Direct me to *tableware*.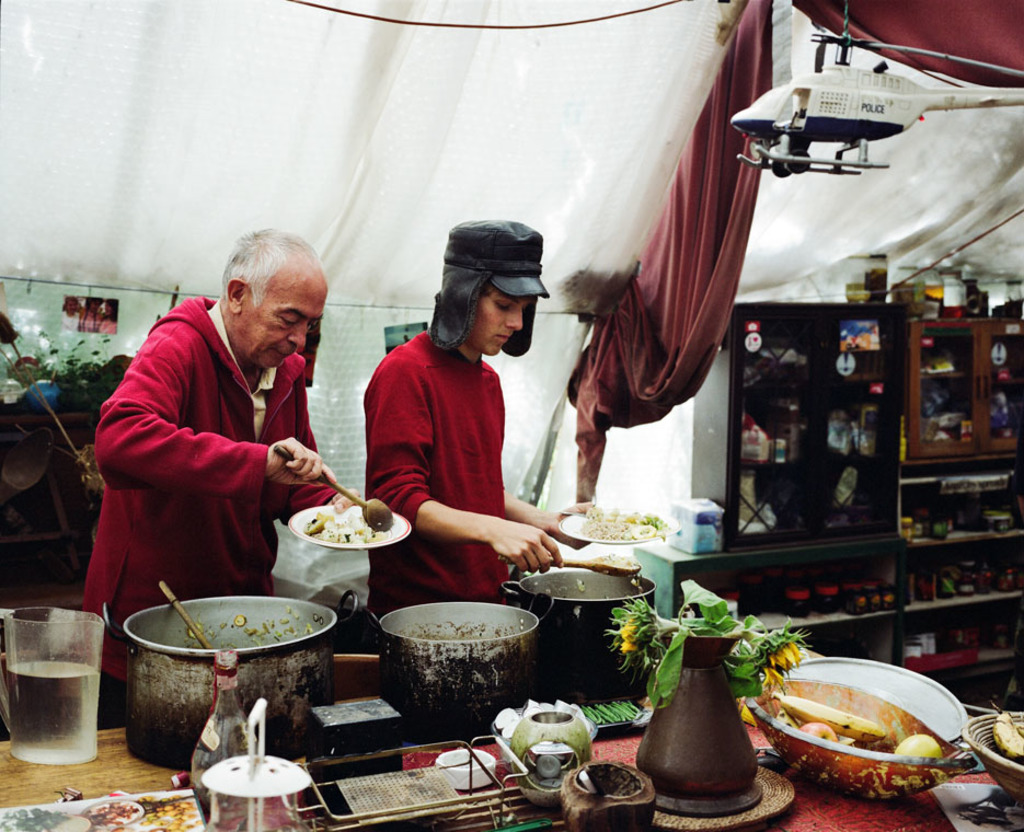
Direction: Rect(294, 508, 407, 547).
